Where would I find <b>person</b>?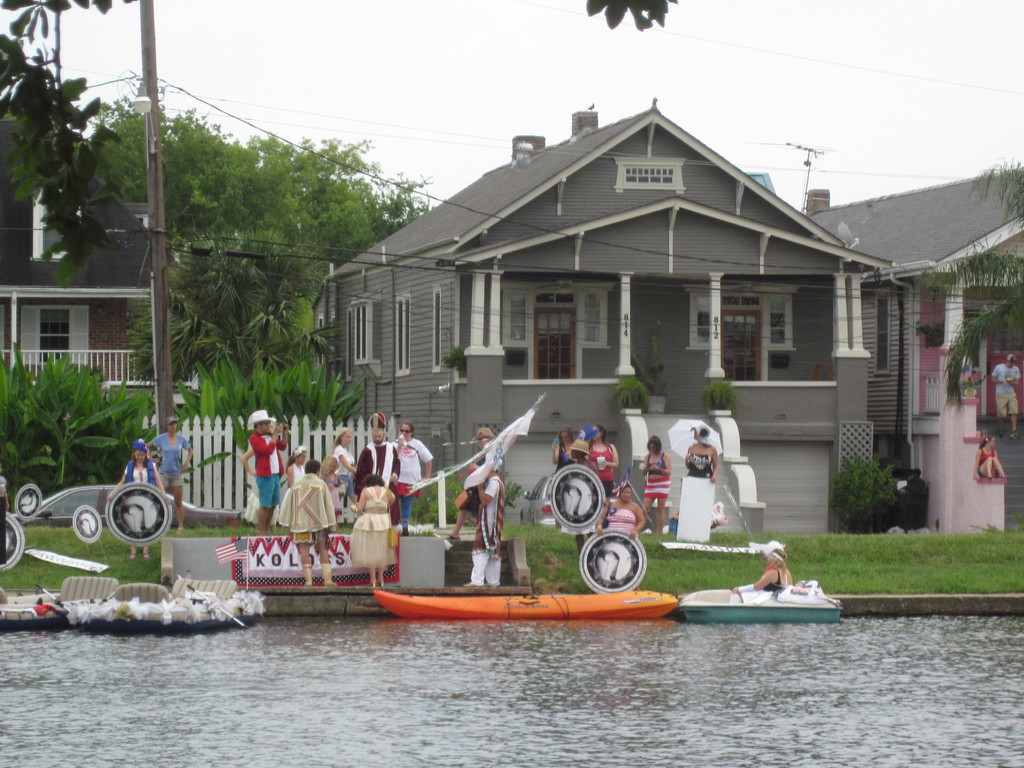
At Rect(733, 544, 790, 602).
